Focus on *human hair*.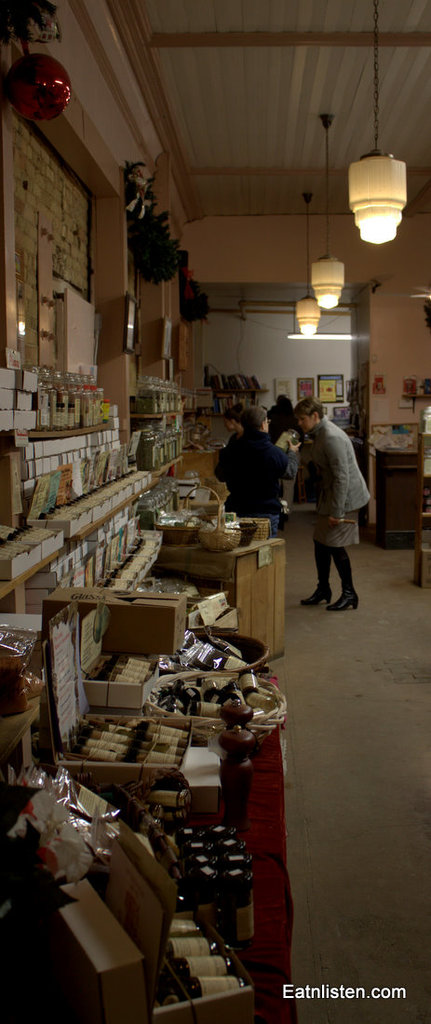
Focused at [224,408,242,425].
